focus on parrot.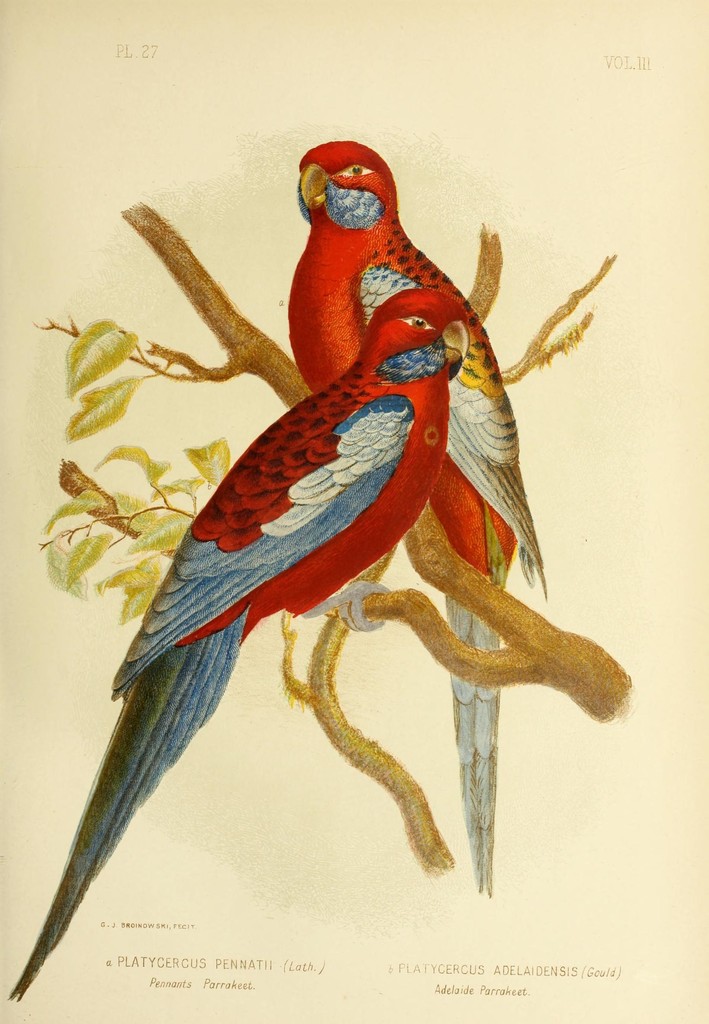
Focused at 8, 287, 468, 1003.
